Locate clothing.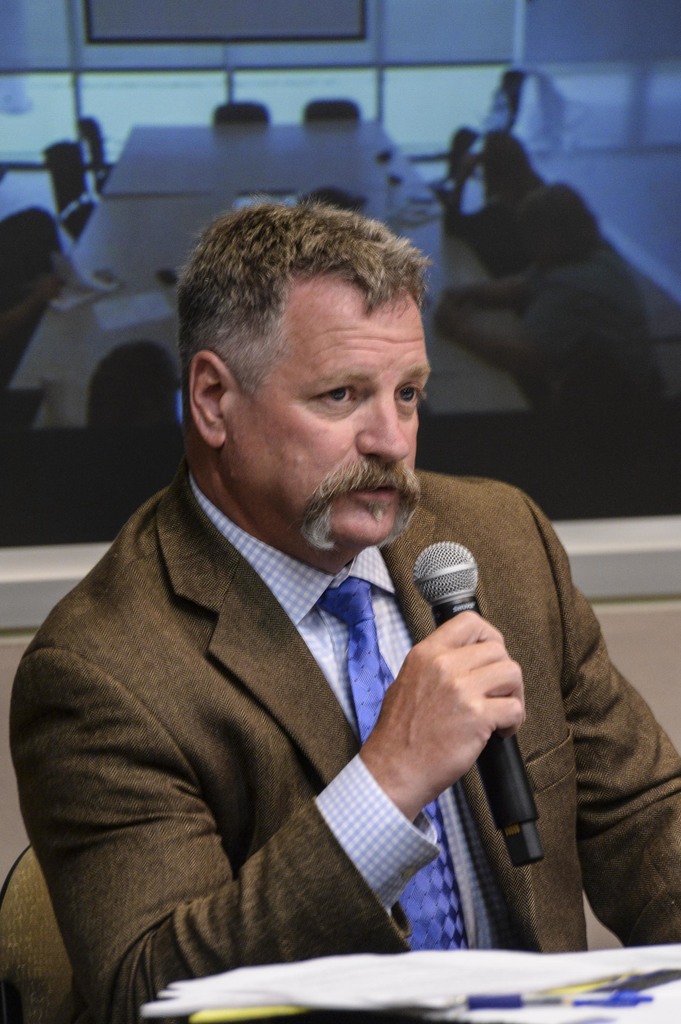
Bounding box: pyautogui.locateOnScreen(468, 171, 556, 266).
